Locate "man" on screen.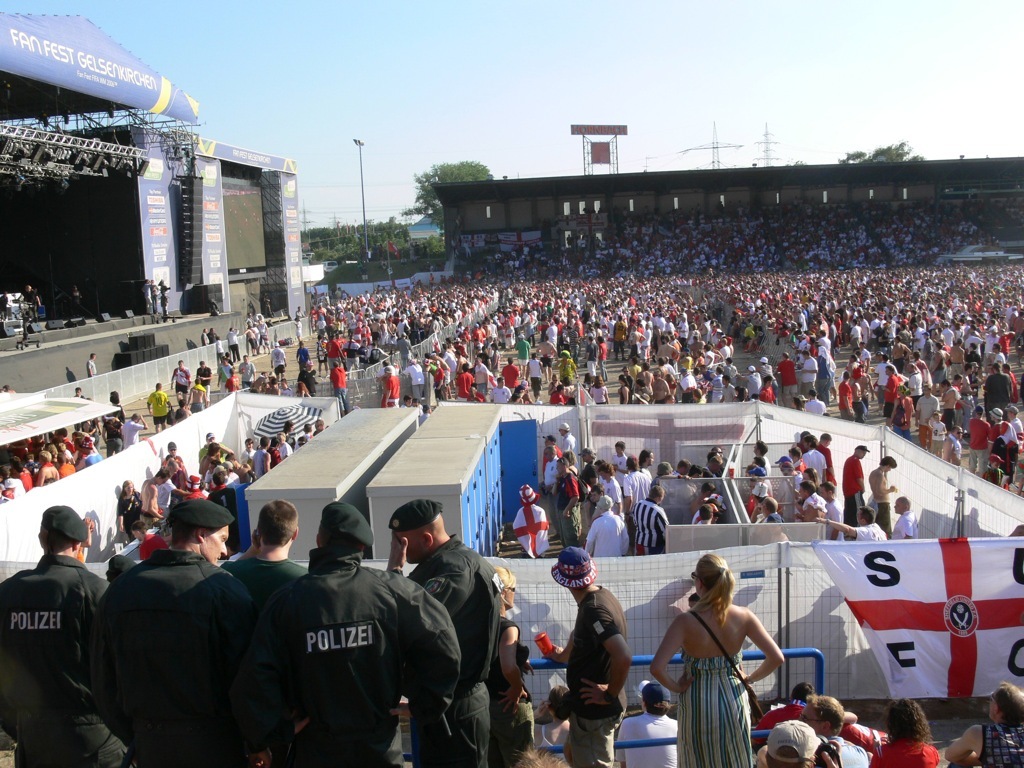
On screen at BBox(614, 676, 687, 767).
